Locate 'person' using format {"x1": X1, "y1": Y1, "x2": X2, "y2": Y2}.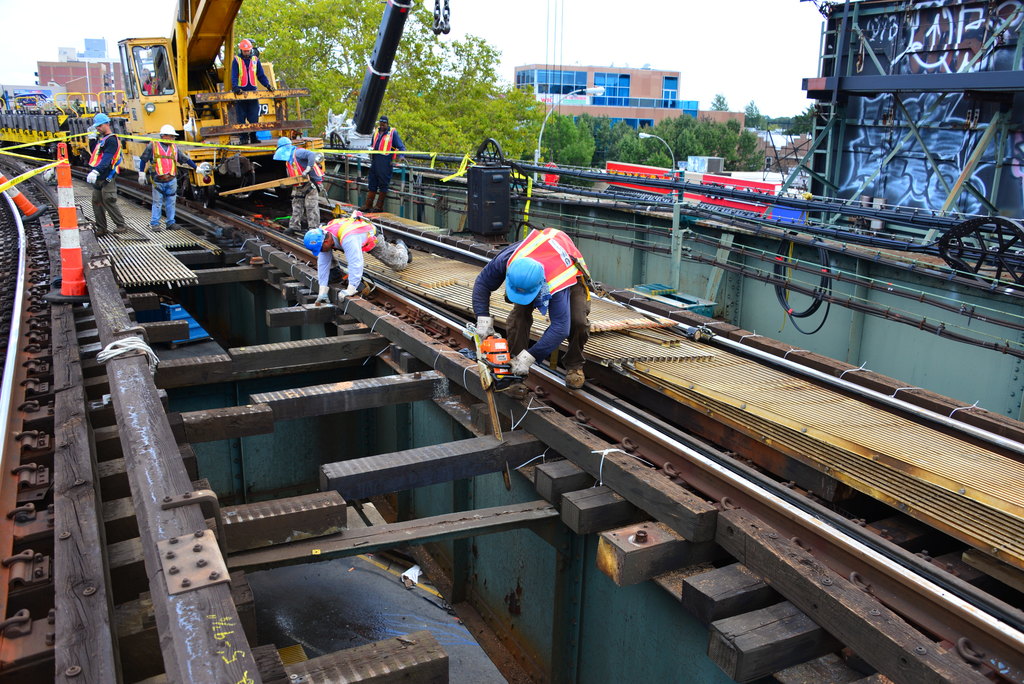
{"x1": 131, "y1": 126, "x2": 202, "y2": 231}.
